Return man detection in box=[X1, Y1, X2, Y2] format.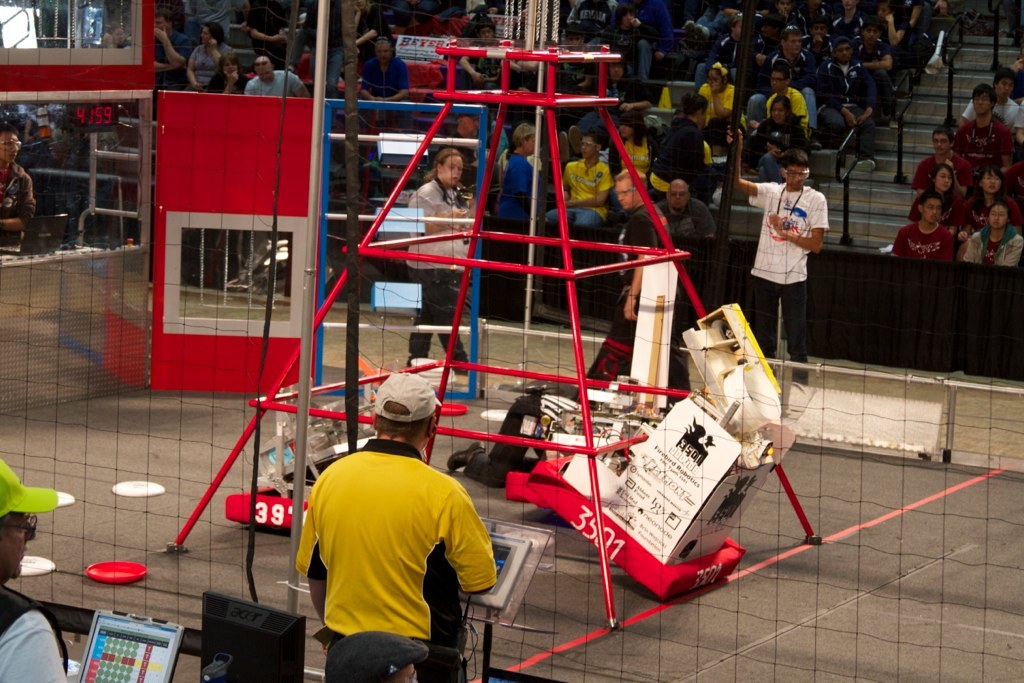
box=[244, 51, 307, 96].
